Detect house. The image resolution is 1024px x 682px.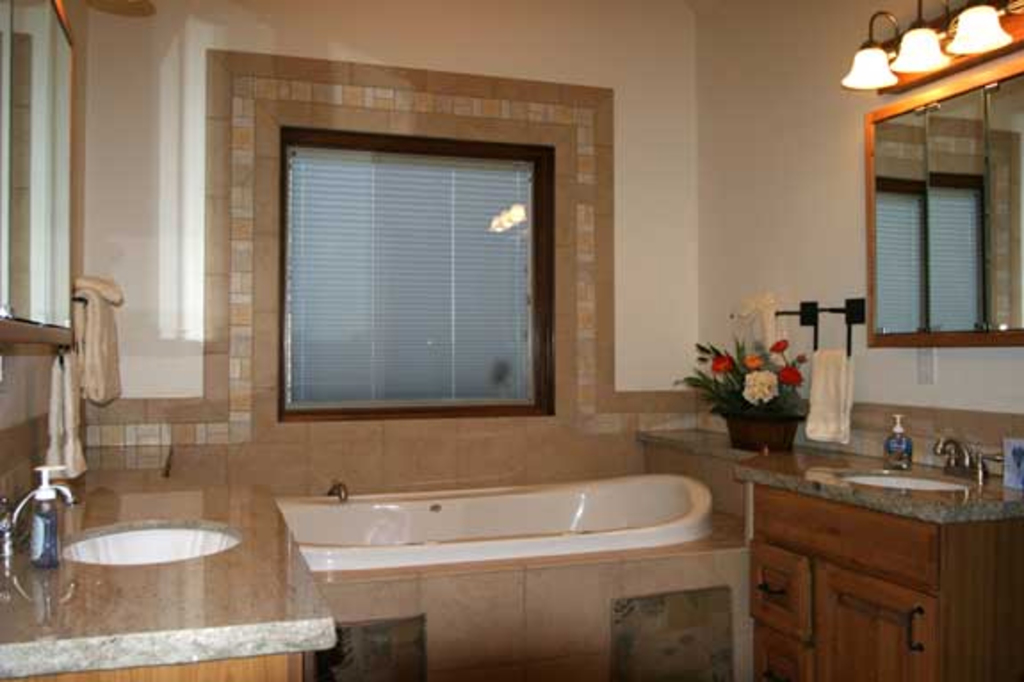
locate(0, 0, 1022, 680).
